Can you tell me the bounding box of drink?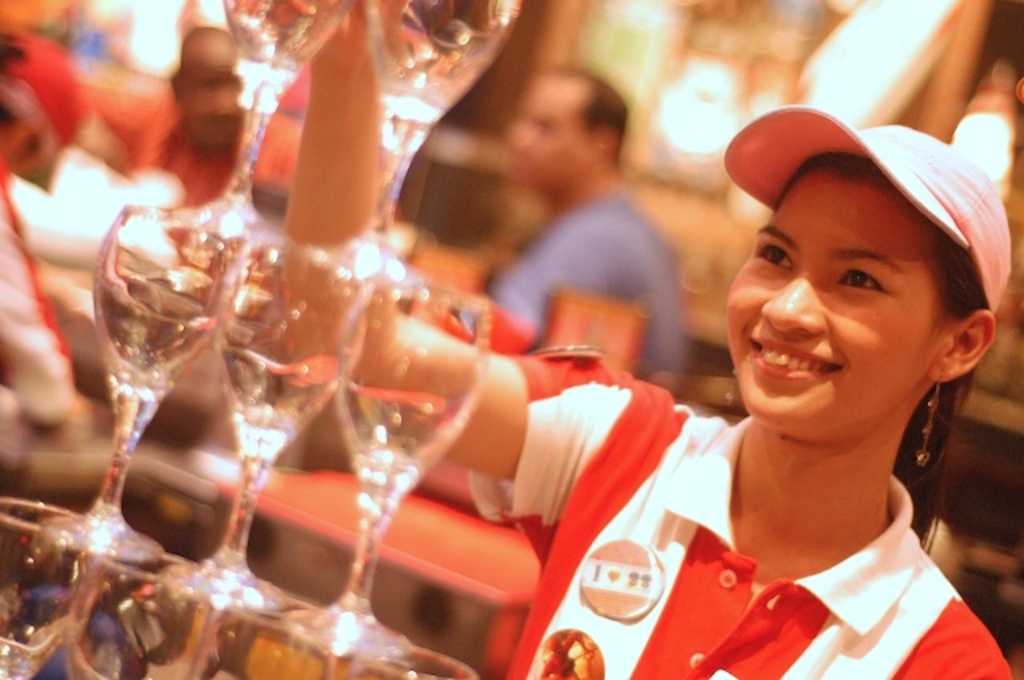
[86,259,234,392].
